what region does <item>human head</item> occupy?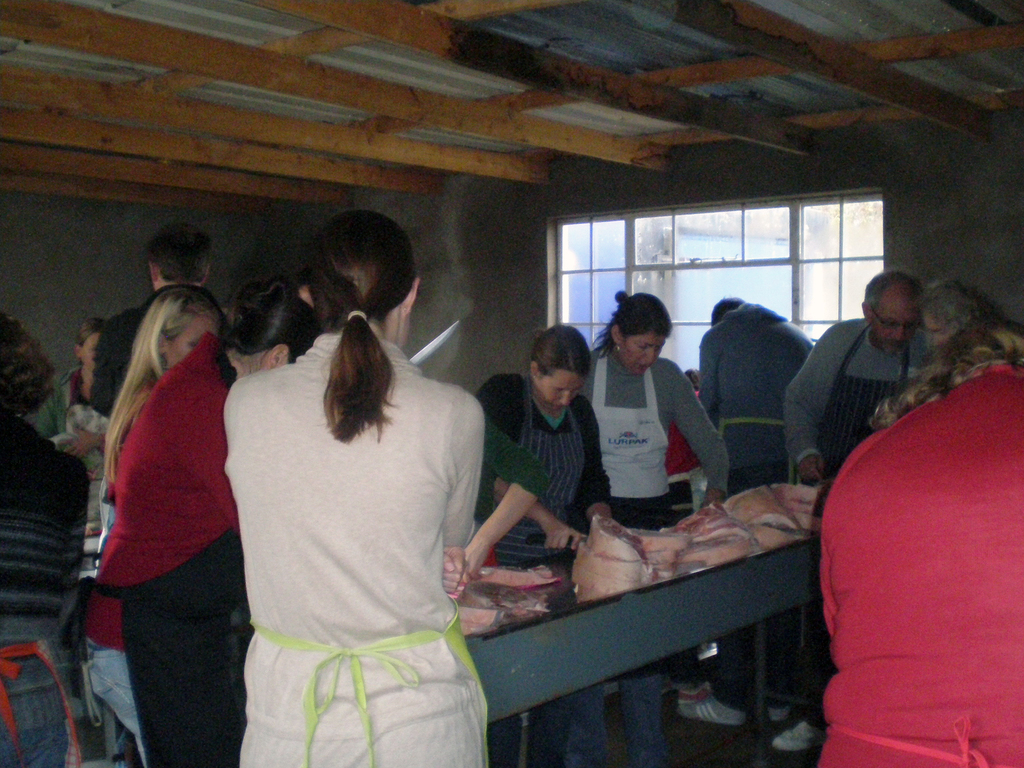
x1=713, y1=294, x2=746, y2=326.
